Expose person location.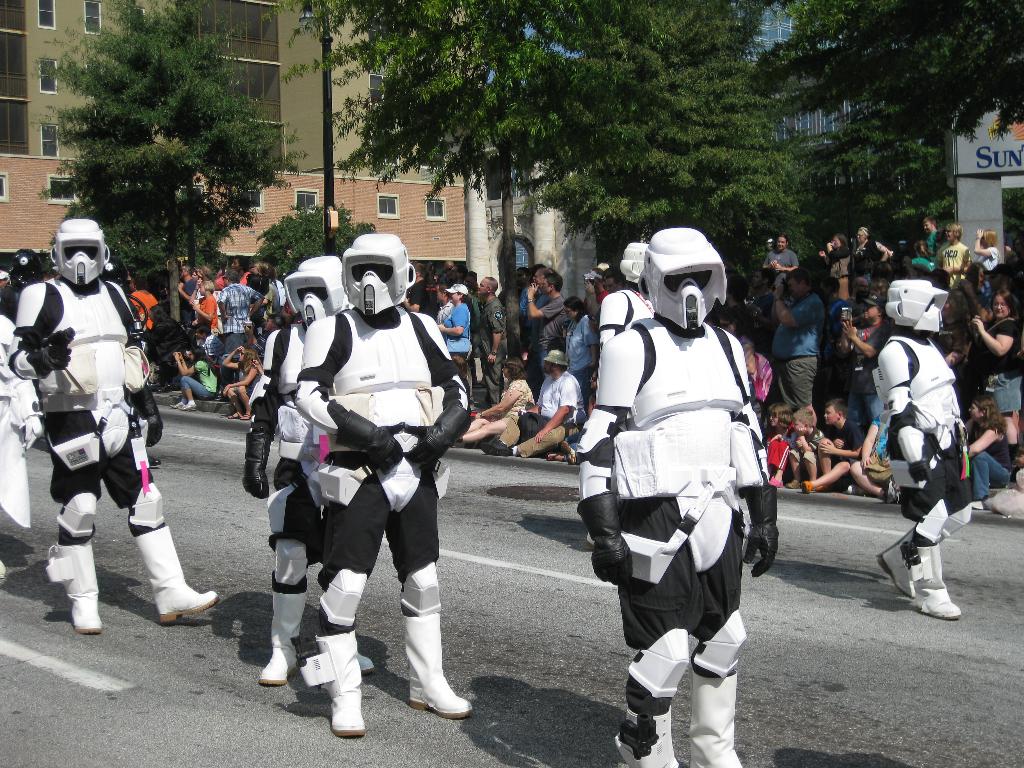
Exposed at Rect(0, 271, 47, 588).
